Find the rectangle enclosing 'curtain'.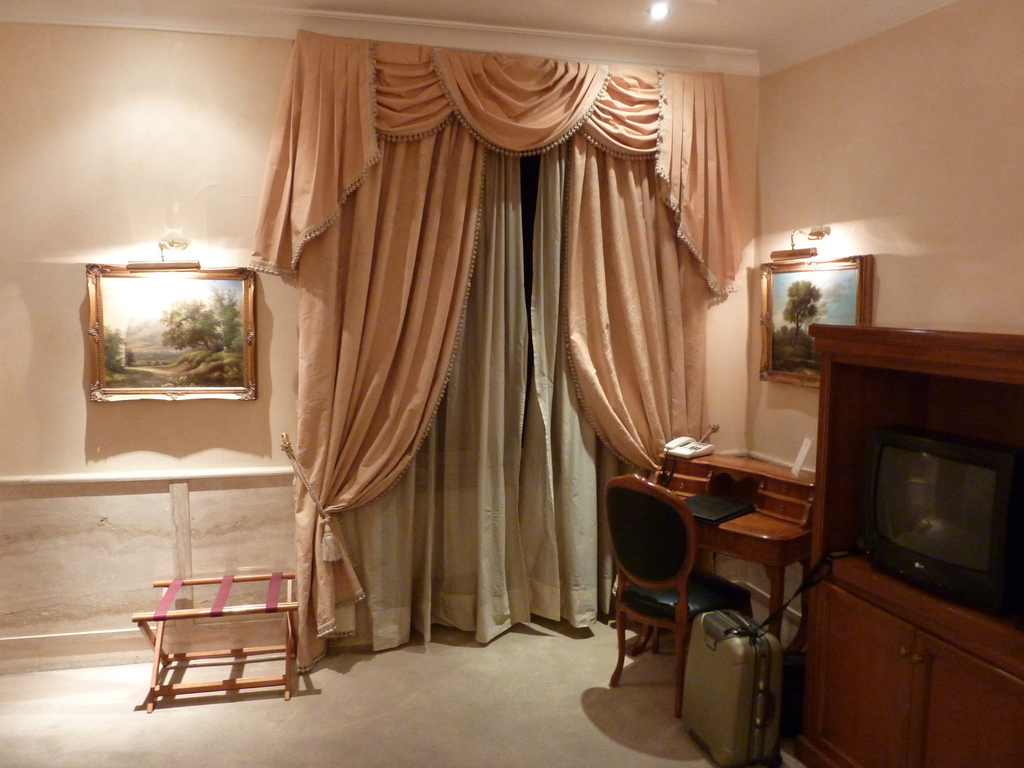
[246,31,746,629].
